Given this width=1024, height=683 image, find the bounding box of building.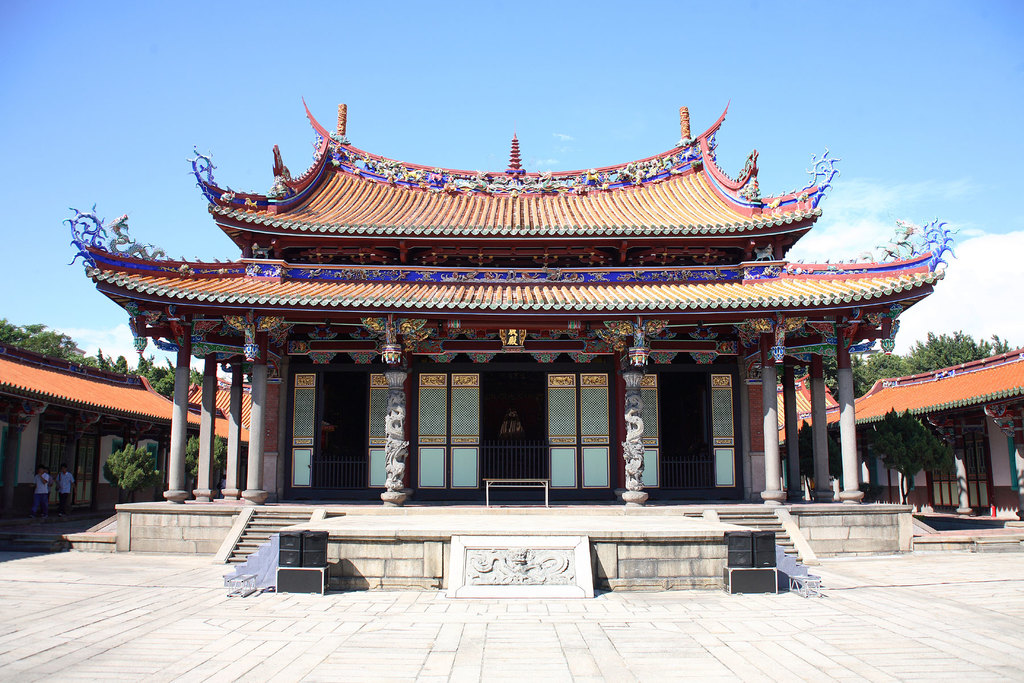
1/339/255/532.
